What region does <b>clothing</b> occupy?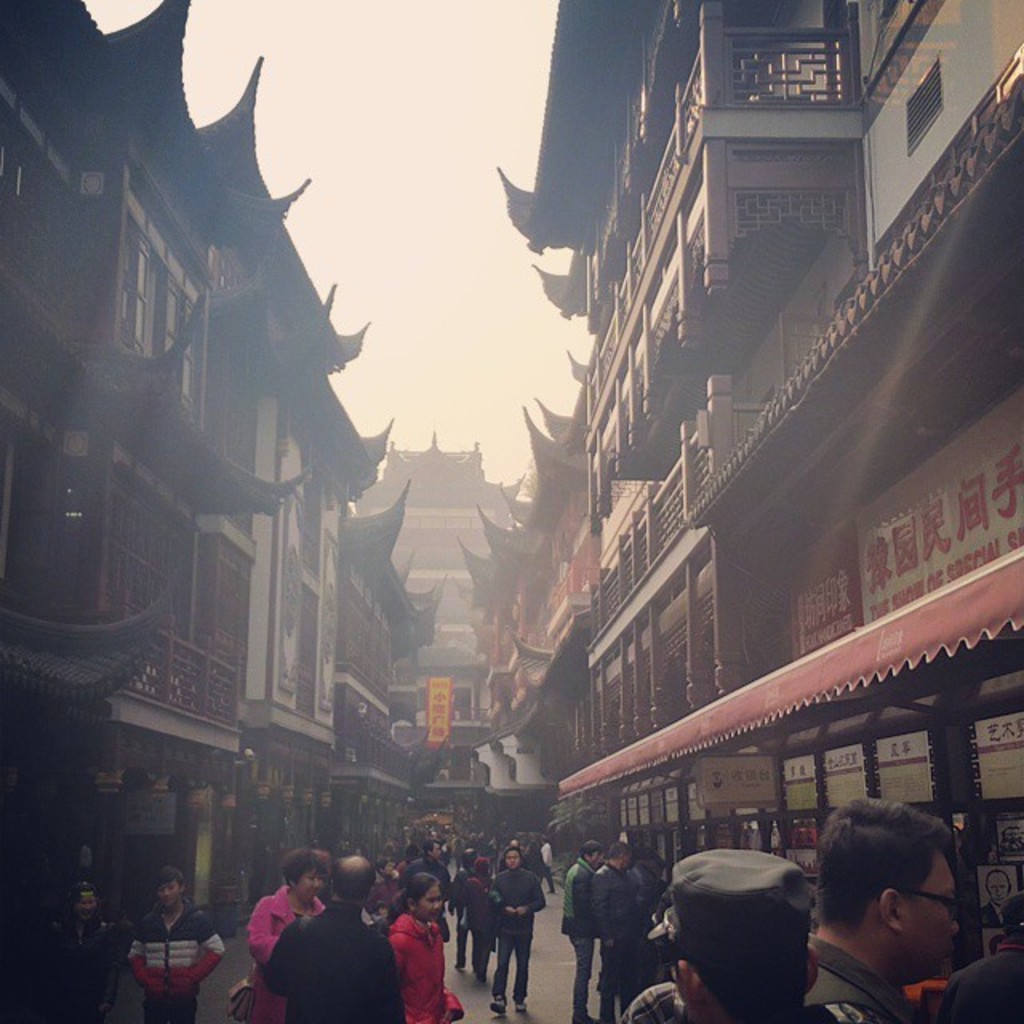
(592, 867, 632, 1022).
